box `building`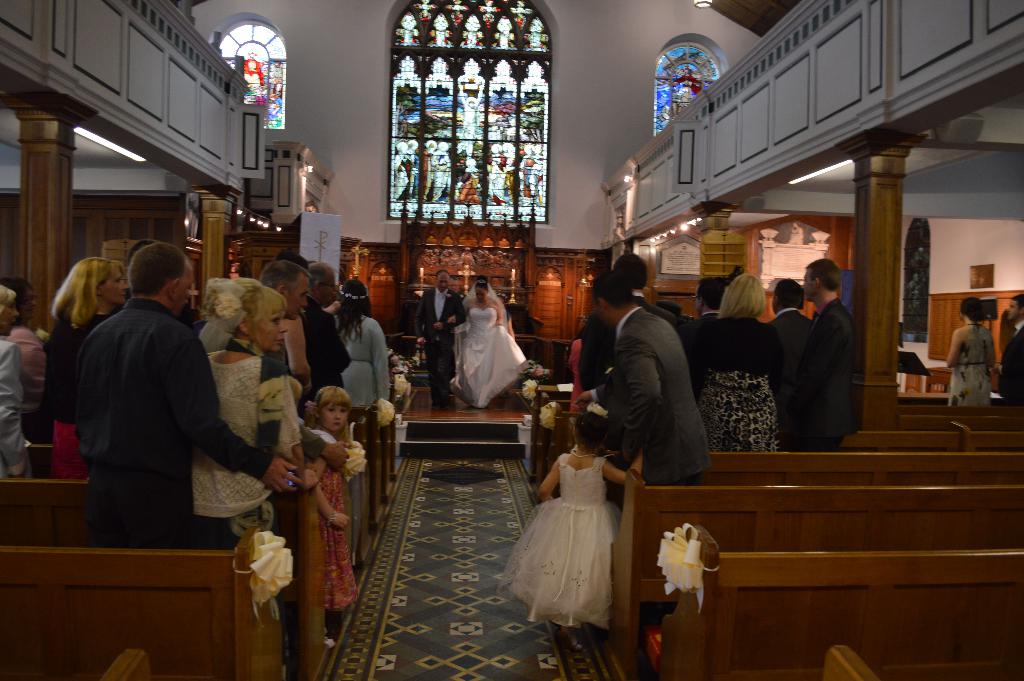
pyautogui.locateOnScreen(0, 0, 1023, 680)
